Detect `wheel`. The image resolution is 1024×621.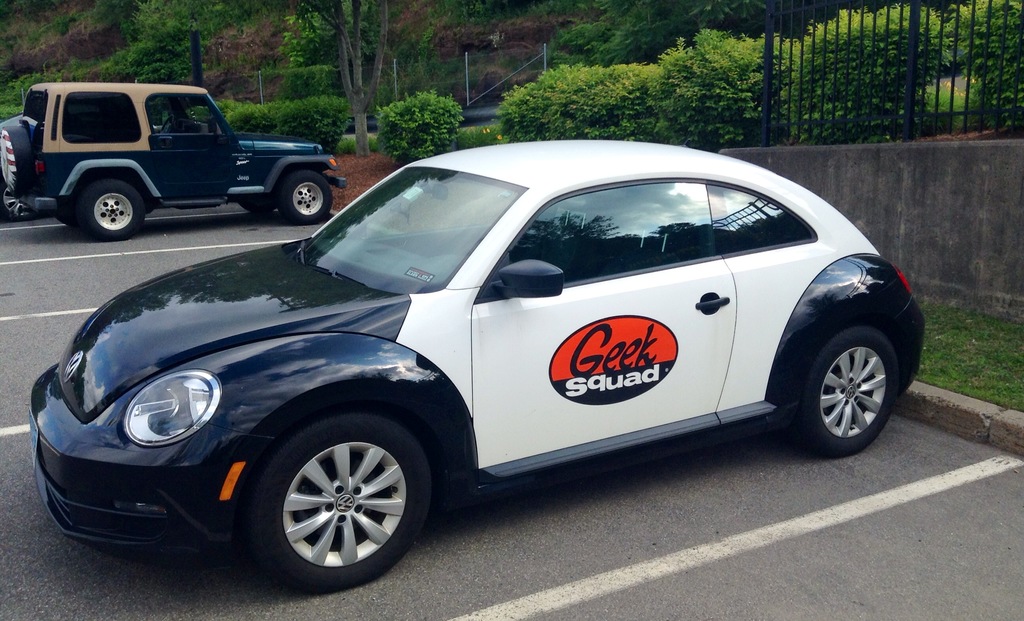
rect(244, 422, 420, 583).
